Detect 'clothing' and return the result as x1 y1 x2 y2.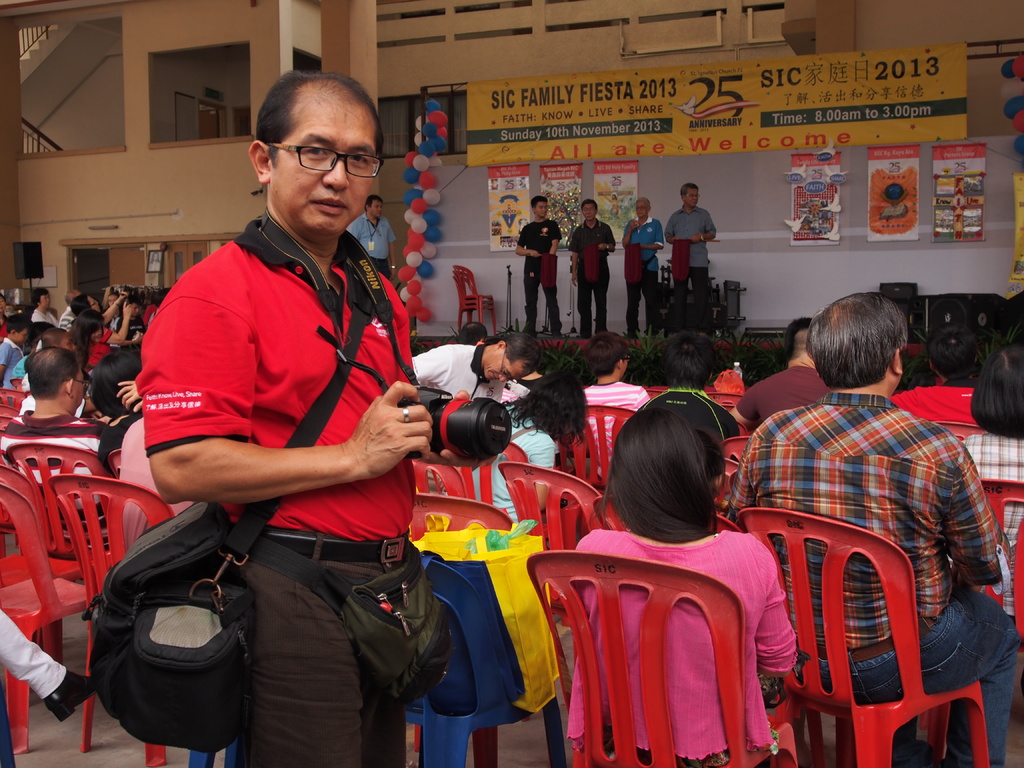
575 275 609 335.
